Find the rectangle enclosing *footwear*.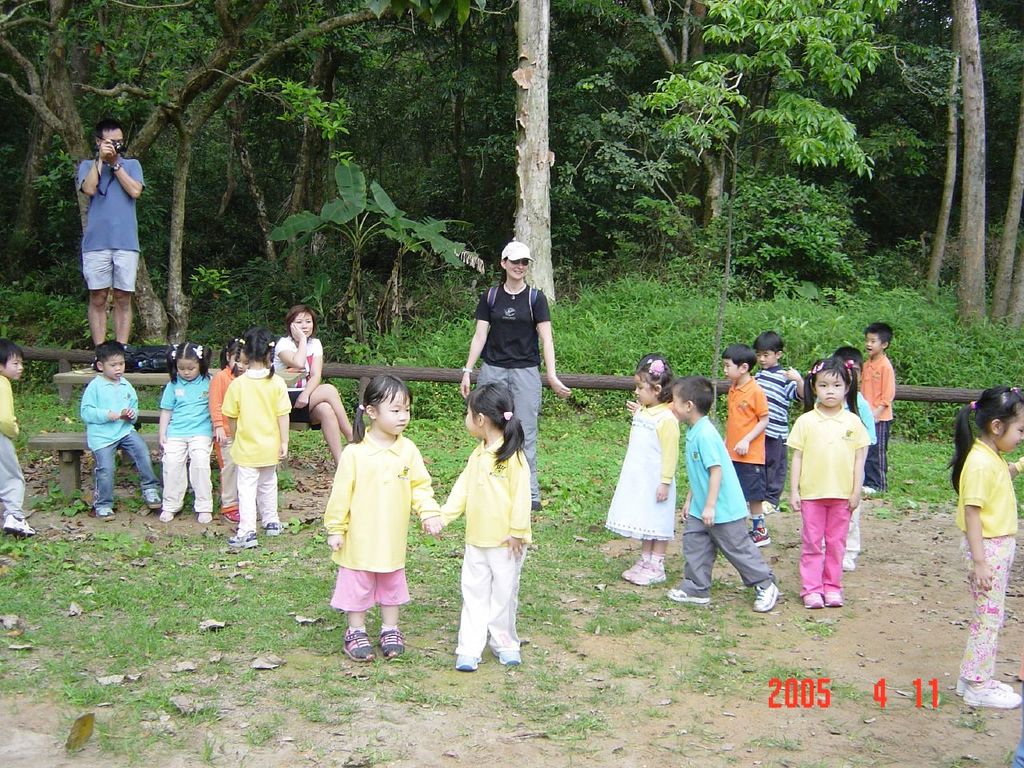
x1=142 y1=486 x2=162 y2=512.
